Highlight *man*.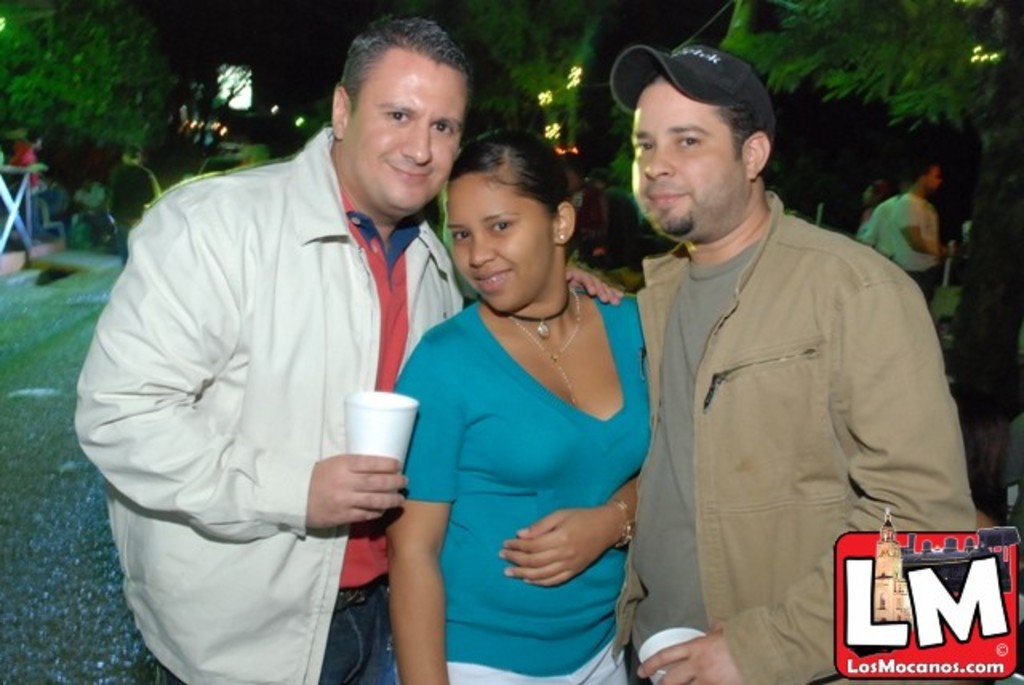
Highlighted region: left=890, top=147, right=944, bottom=306.
